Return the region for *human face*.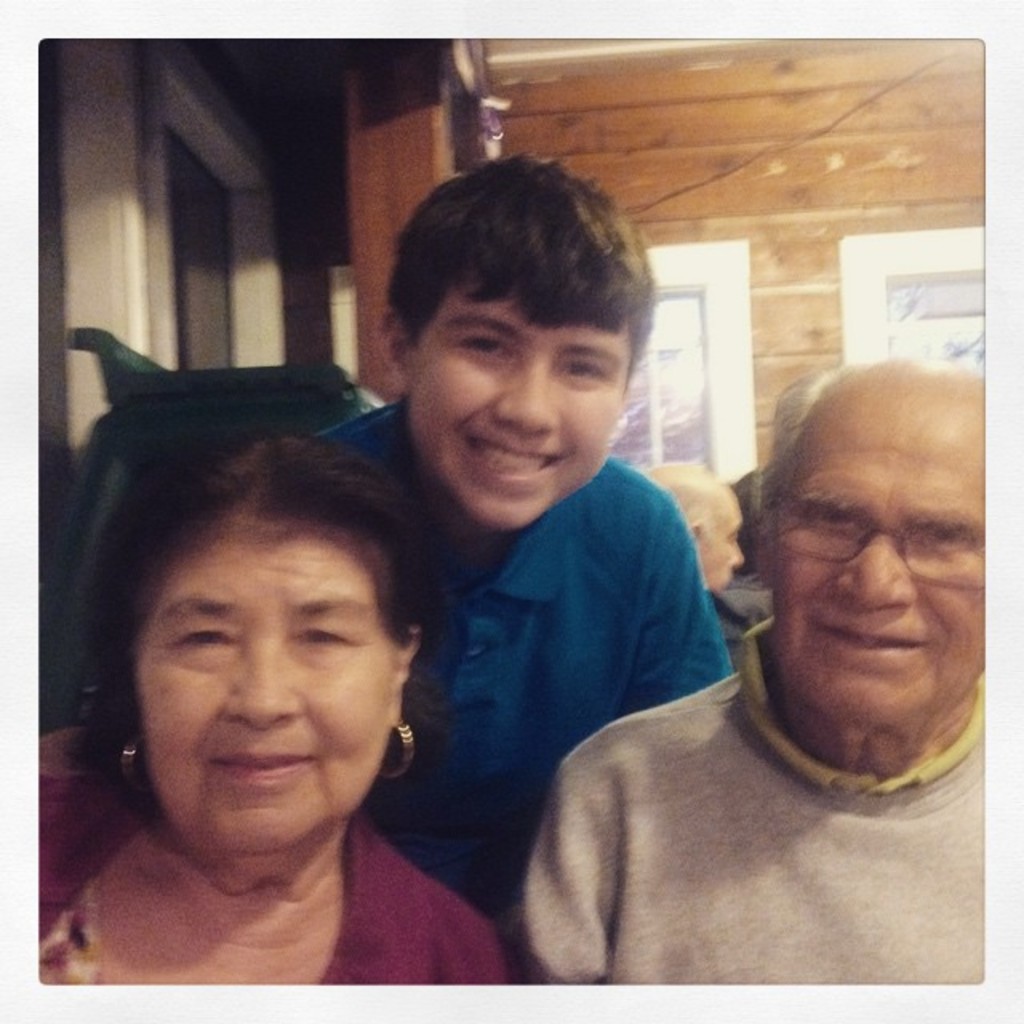
134:526:394:851.
